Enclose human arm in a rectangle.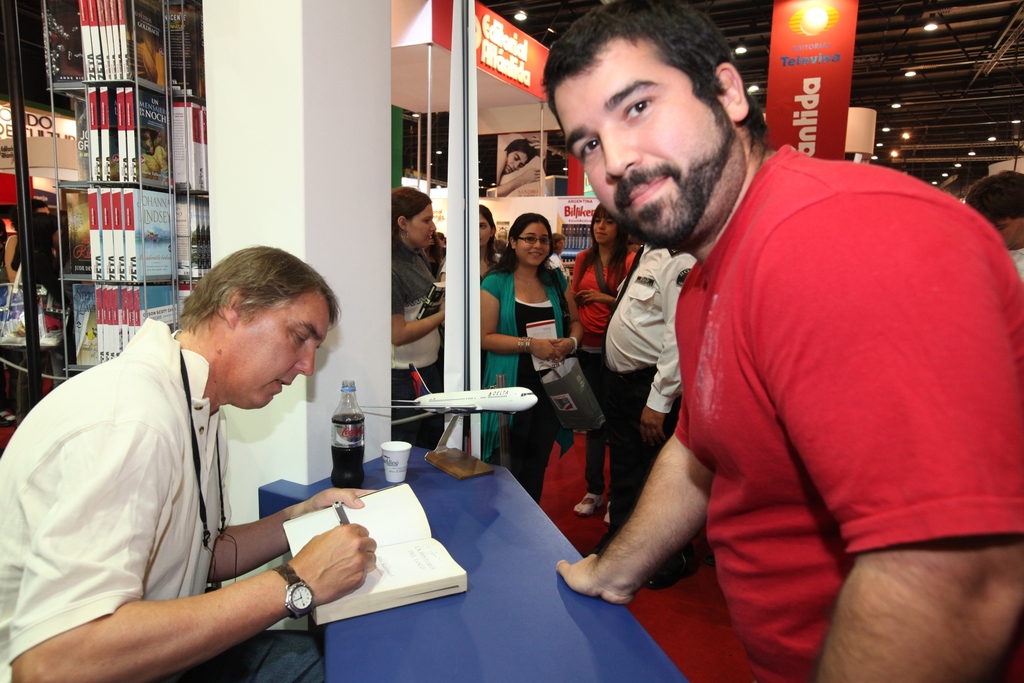
(727, 202, 1023, 682).
